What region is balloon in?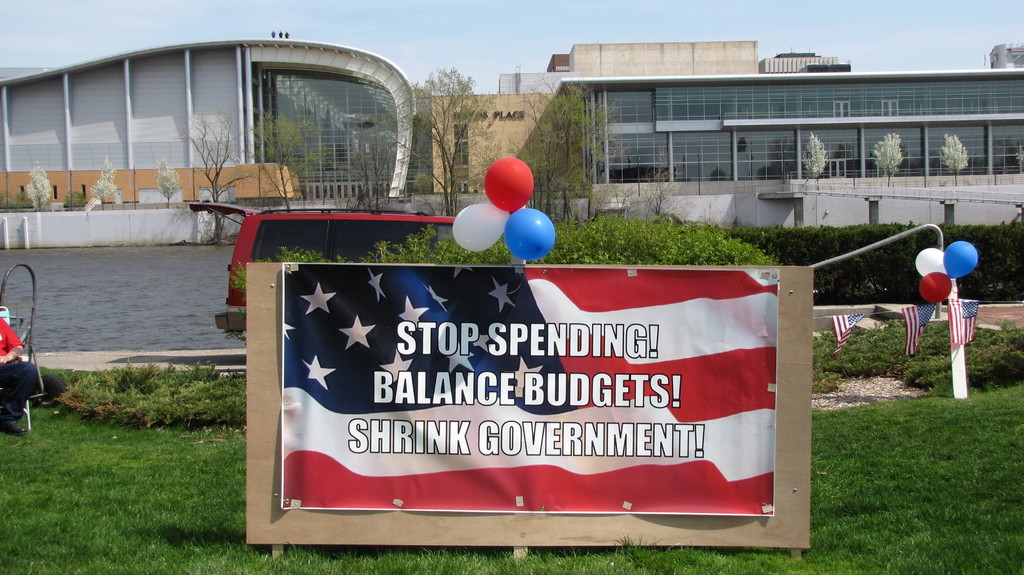
locate(451, 203, 505, 254).
